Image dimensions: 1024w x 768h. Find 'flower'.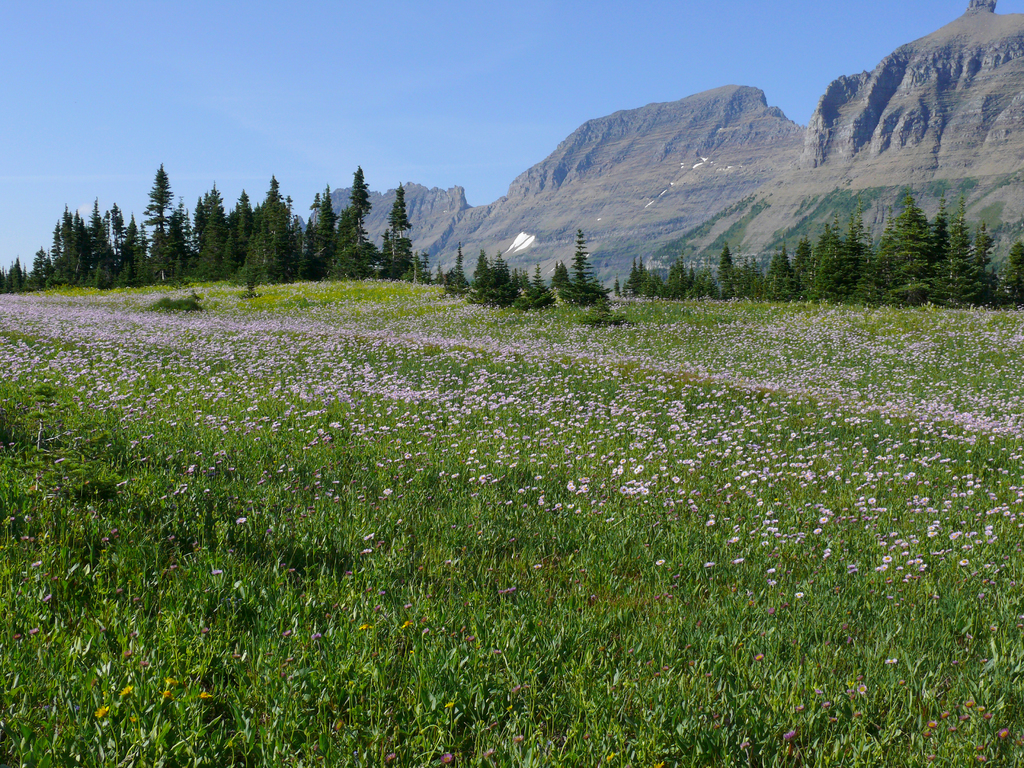
[728, 555, 747, 565].
